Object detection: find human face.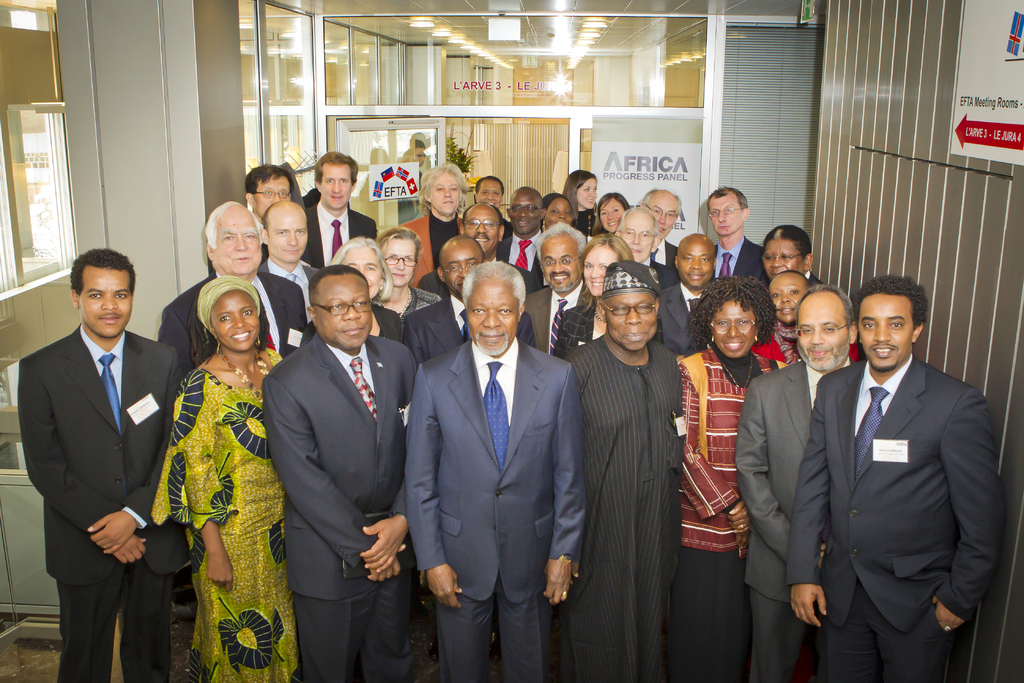
Rect(620, 215, 652, 266).
